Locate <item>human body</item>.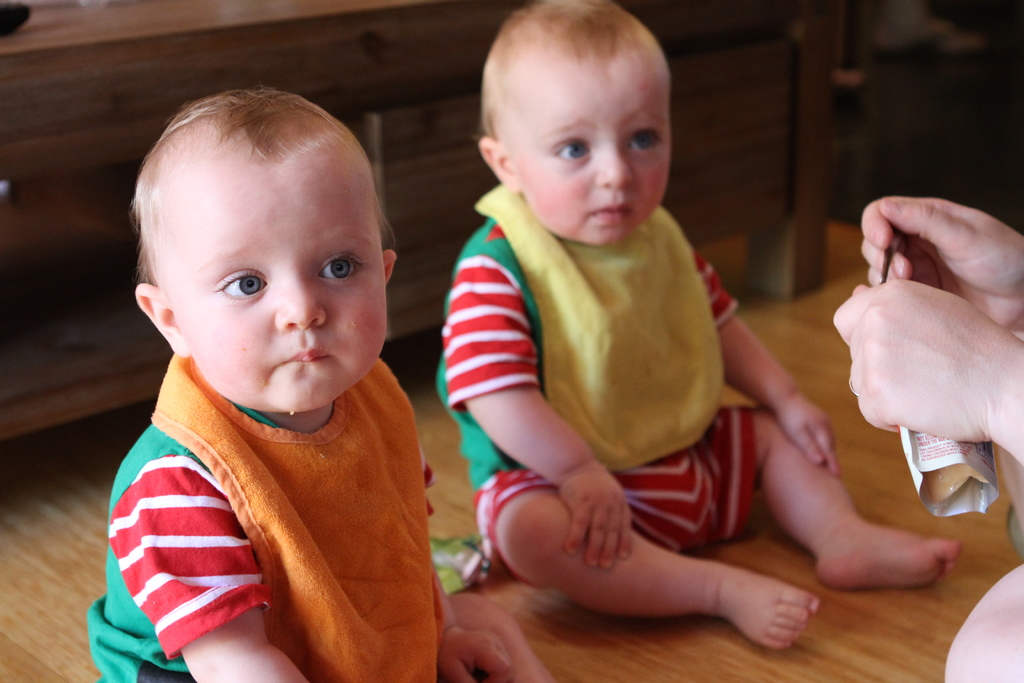
Bounding box: {"left": 86, "top": 77, "right": 553, "bottom": 682}.
